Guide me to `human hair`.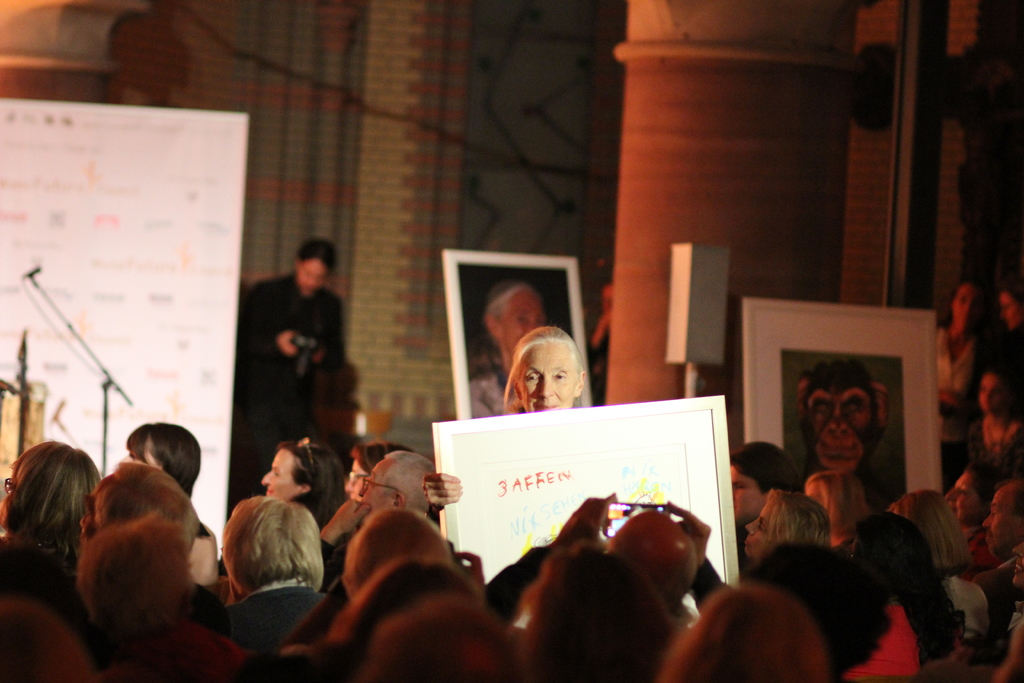
Guidance: [x1=294, y1=237, x2=339, y2=283].
